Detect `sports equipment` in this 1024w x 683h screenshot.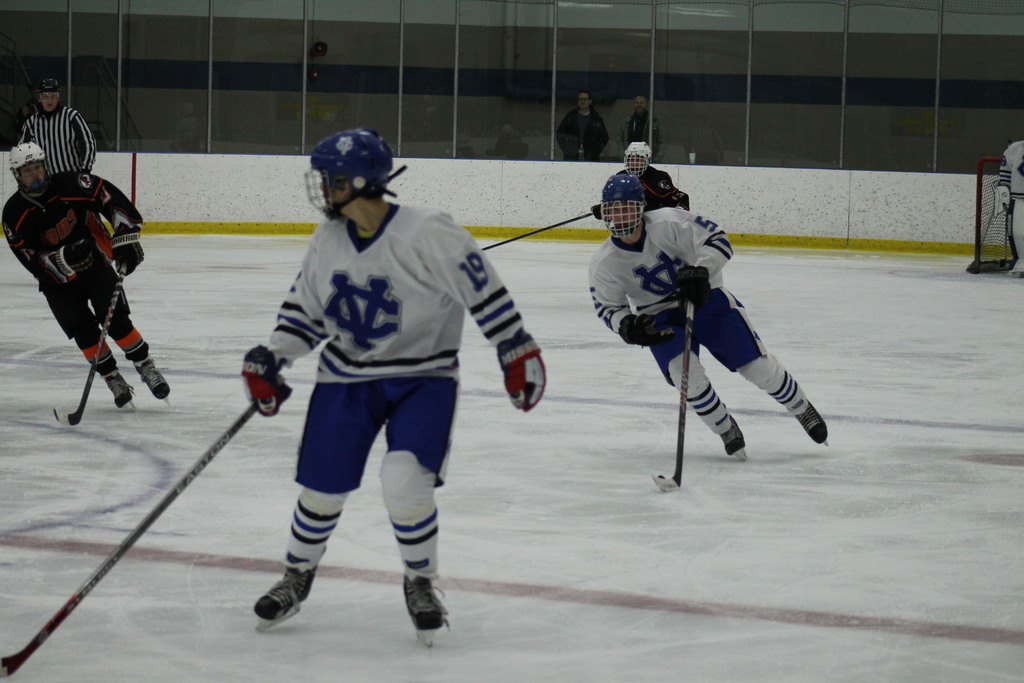
Detection: pyautogui.locateOnScreen(966, 156, 1017, 274).
